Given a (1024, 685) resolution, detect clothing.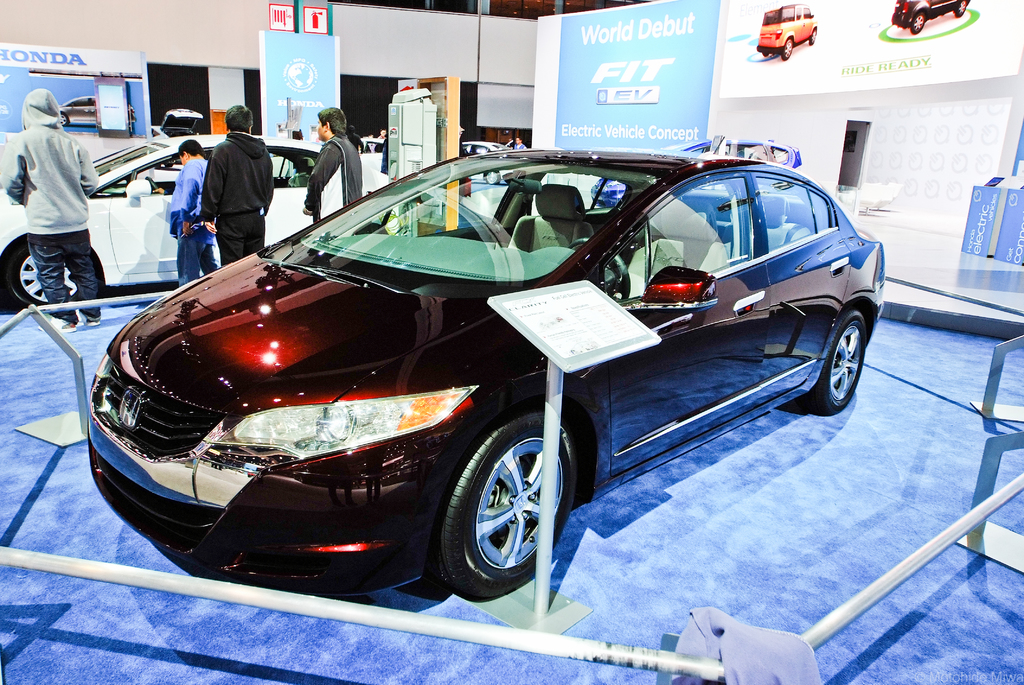
x1=512 y1=142 x2=525 y2=150.
